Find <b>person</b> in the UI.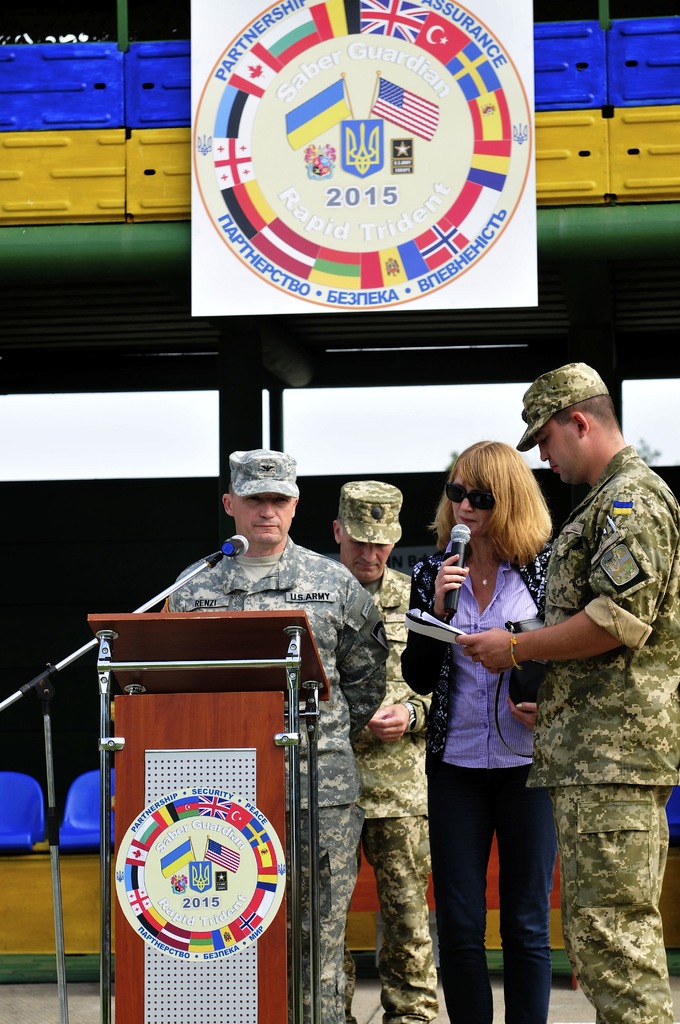
UI element at (x1=460, y1=365, x2=679, y2=1023).
